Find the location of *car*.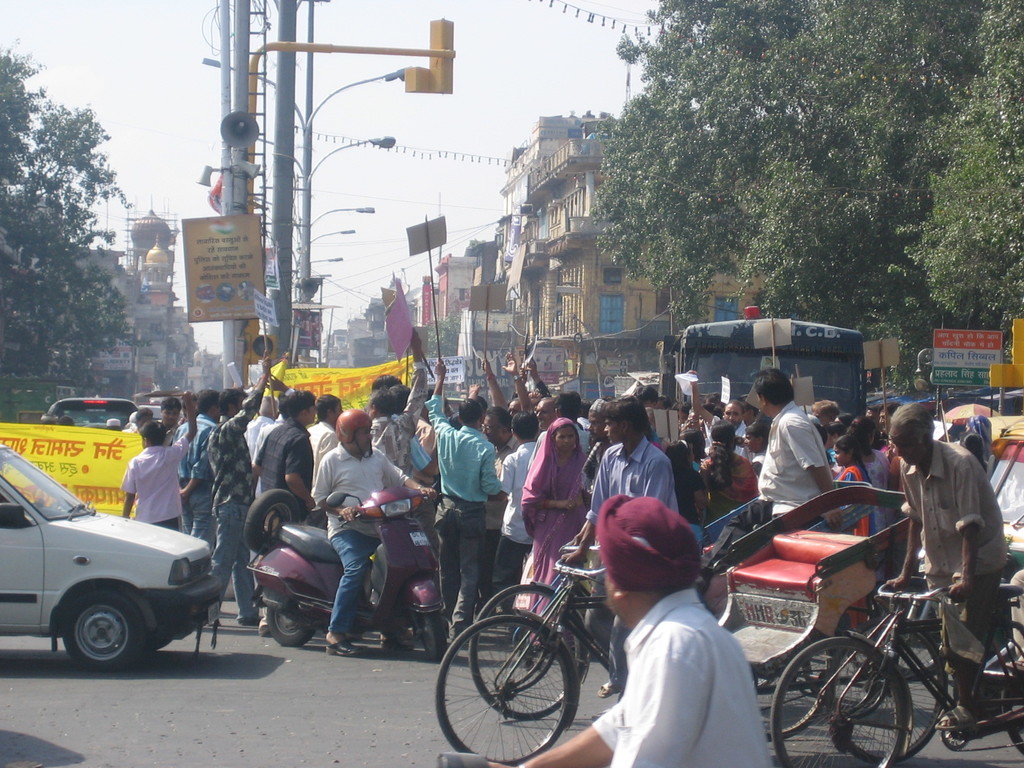
Location: [3, 456, 242, 675].
